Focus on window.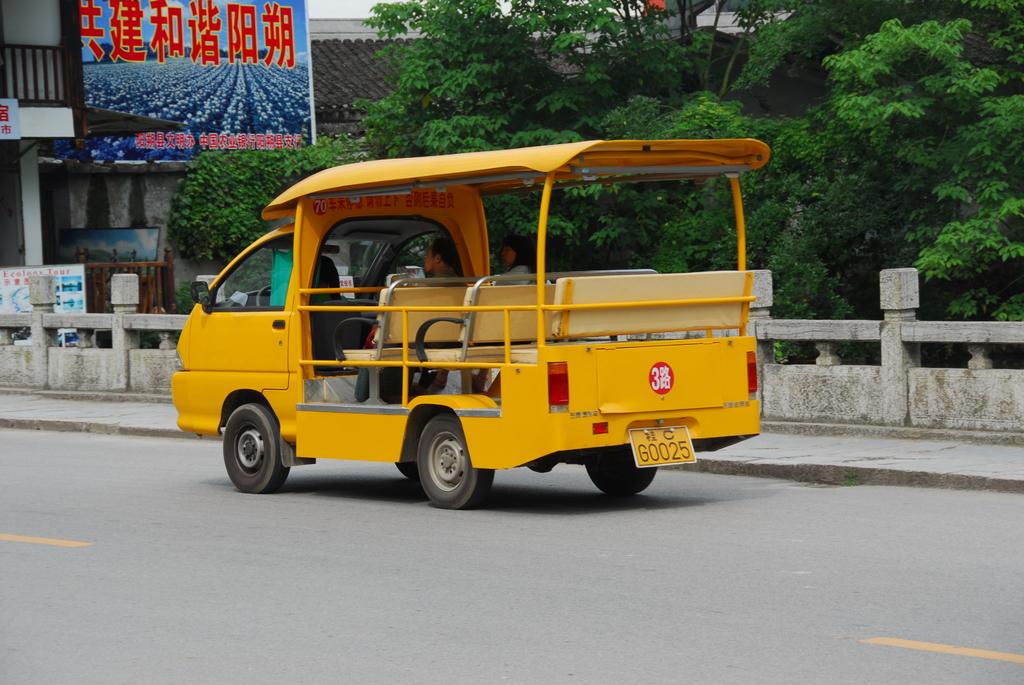
Focused at box(0, 0, 71, 112).
